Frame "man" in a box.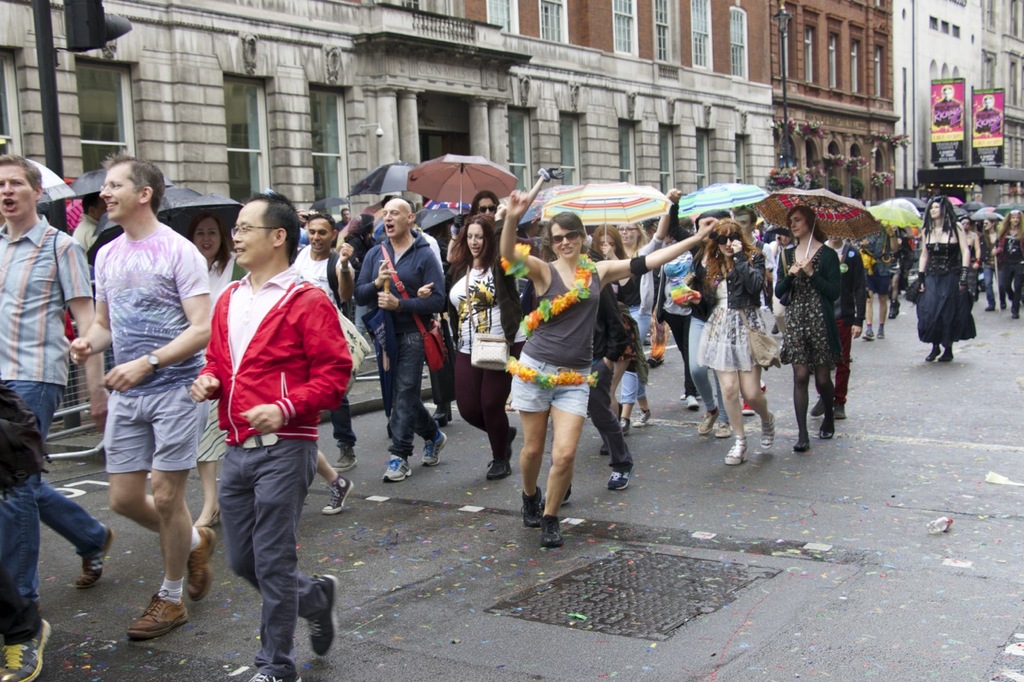
box(178, 209, 344, 646).
